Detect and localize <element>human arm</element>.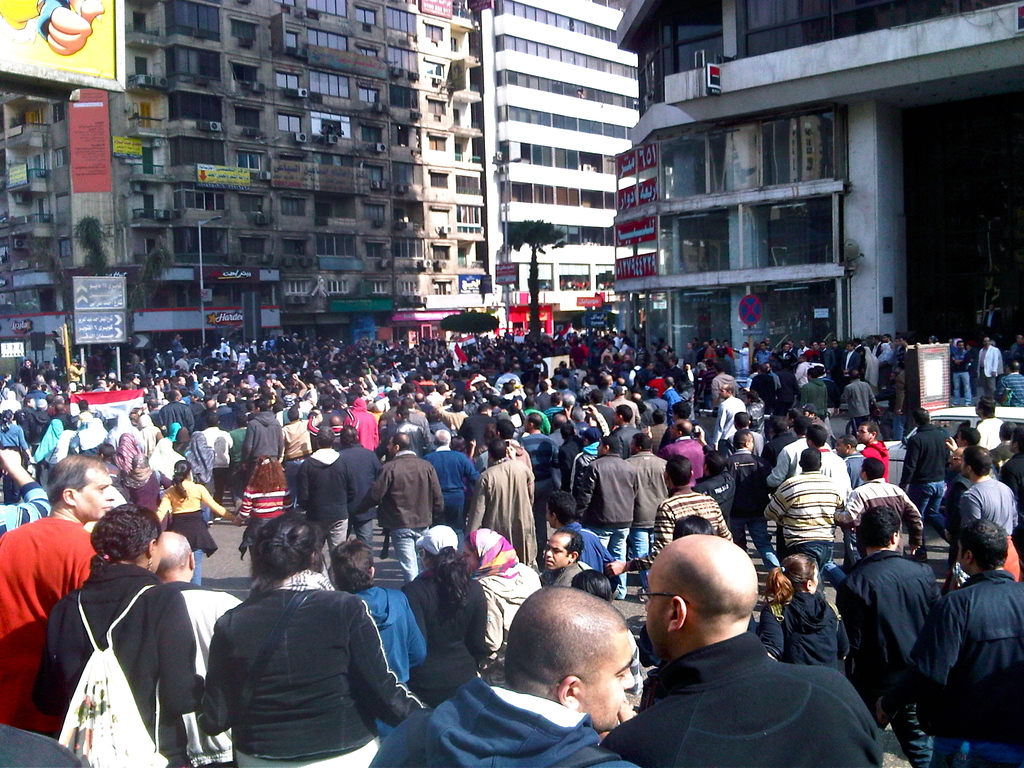
Localized at bbox=[941, 436, 972, 456].
